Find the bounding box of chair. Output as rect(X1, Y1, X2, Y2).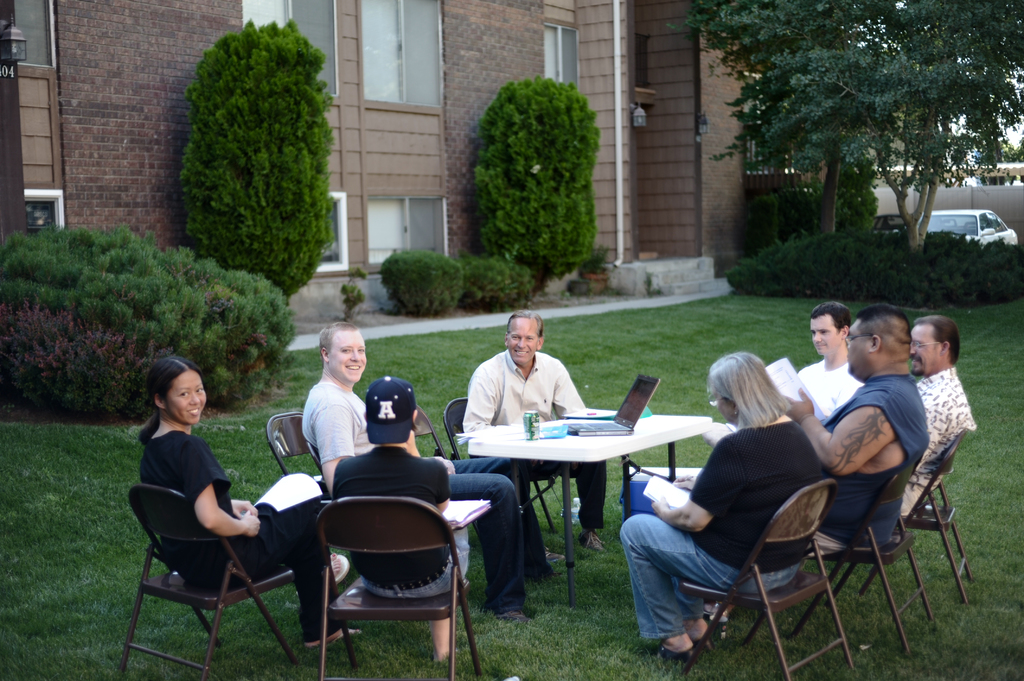
rect(265, 411, 323, 474).
